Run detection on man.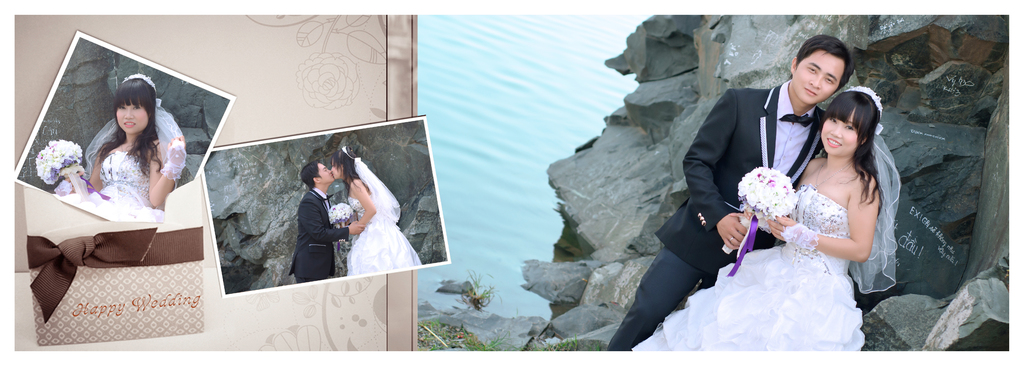
Result: 289/163/365/283.
